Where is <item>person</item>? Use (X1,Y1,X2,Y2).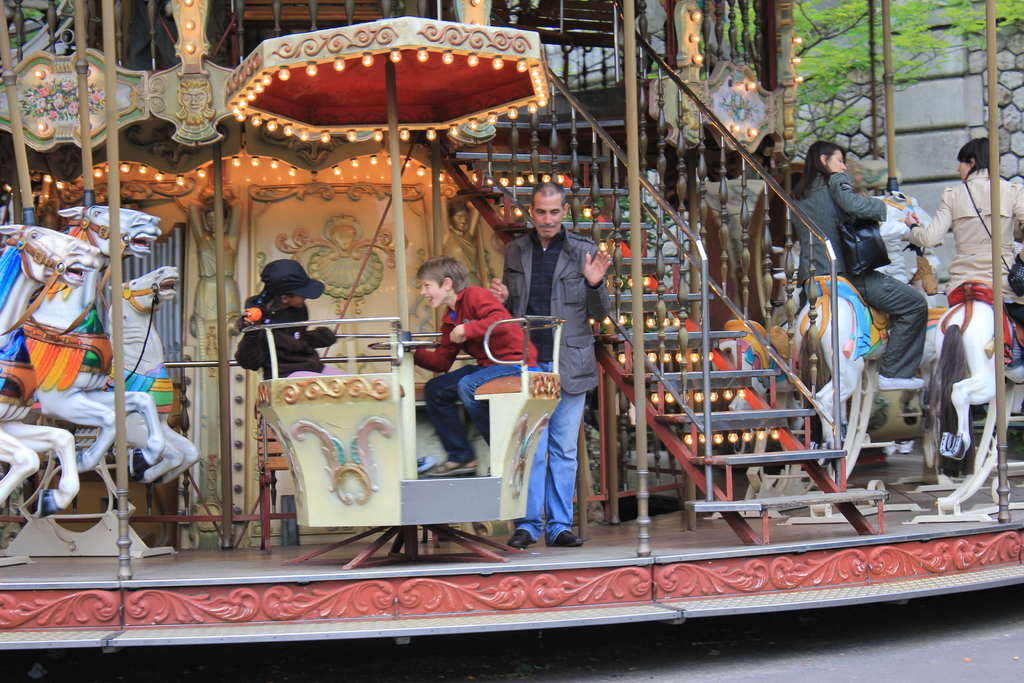
(797,121,916,383).
